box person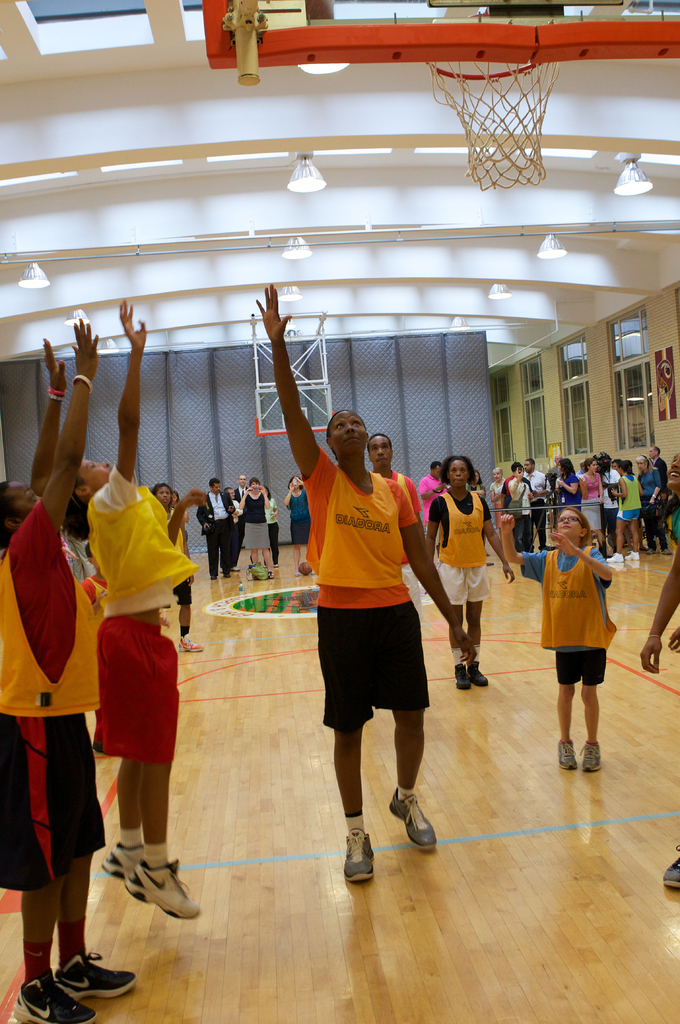
bbox=[491, 457, 543, 562]
